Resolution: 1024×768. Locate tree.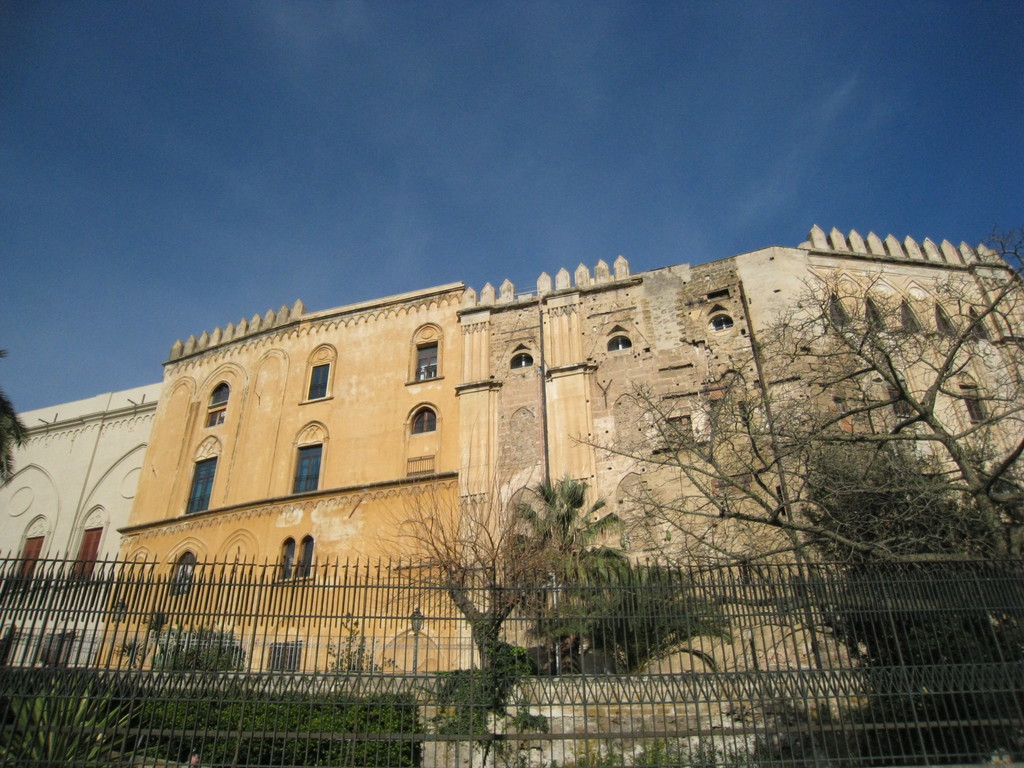
left=0, top=651, right=444, bottom=767.
